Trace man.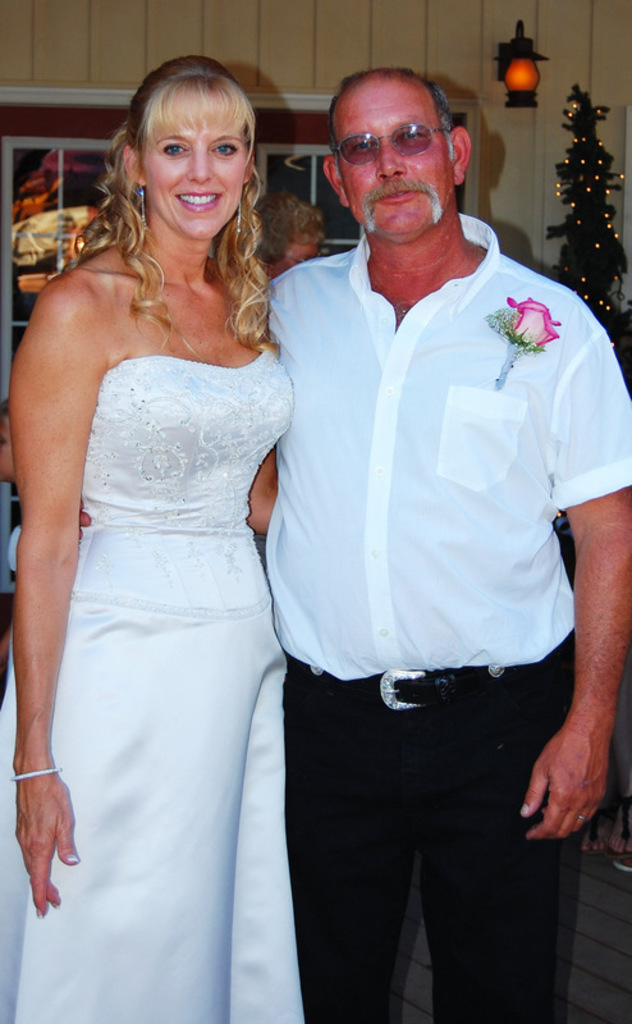
Traced to 78:60:631:1023.
